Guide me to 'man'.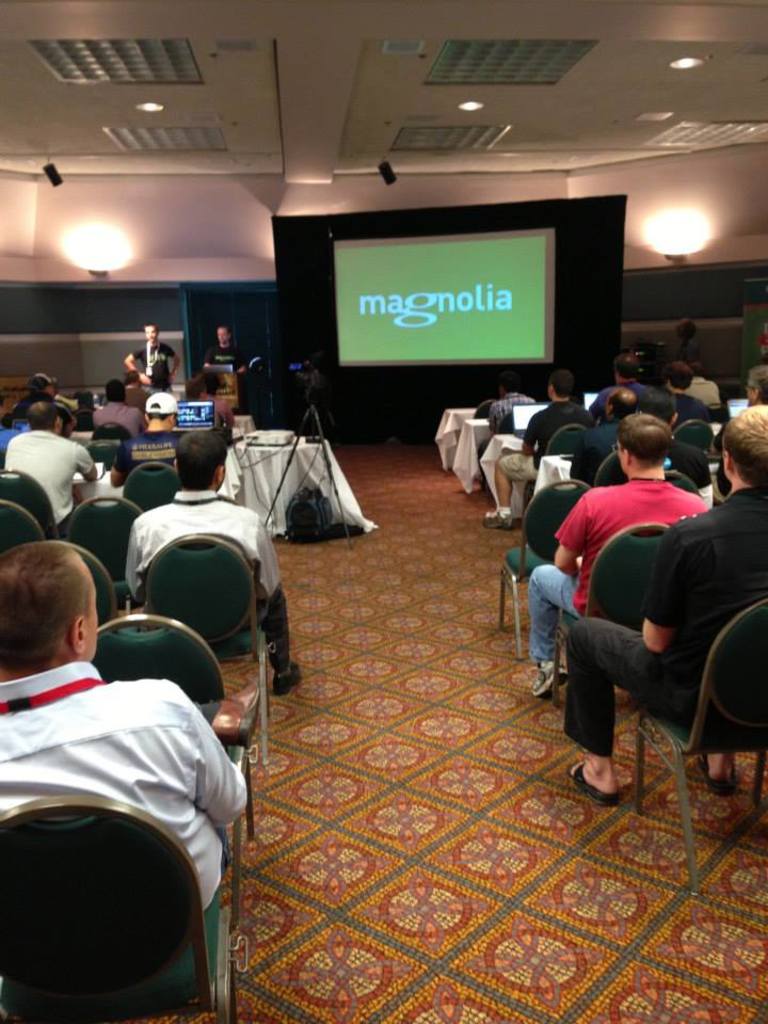
Guidance: select_region(595, 351, 671, 409).
